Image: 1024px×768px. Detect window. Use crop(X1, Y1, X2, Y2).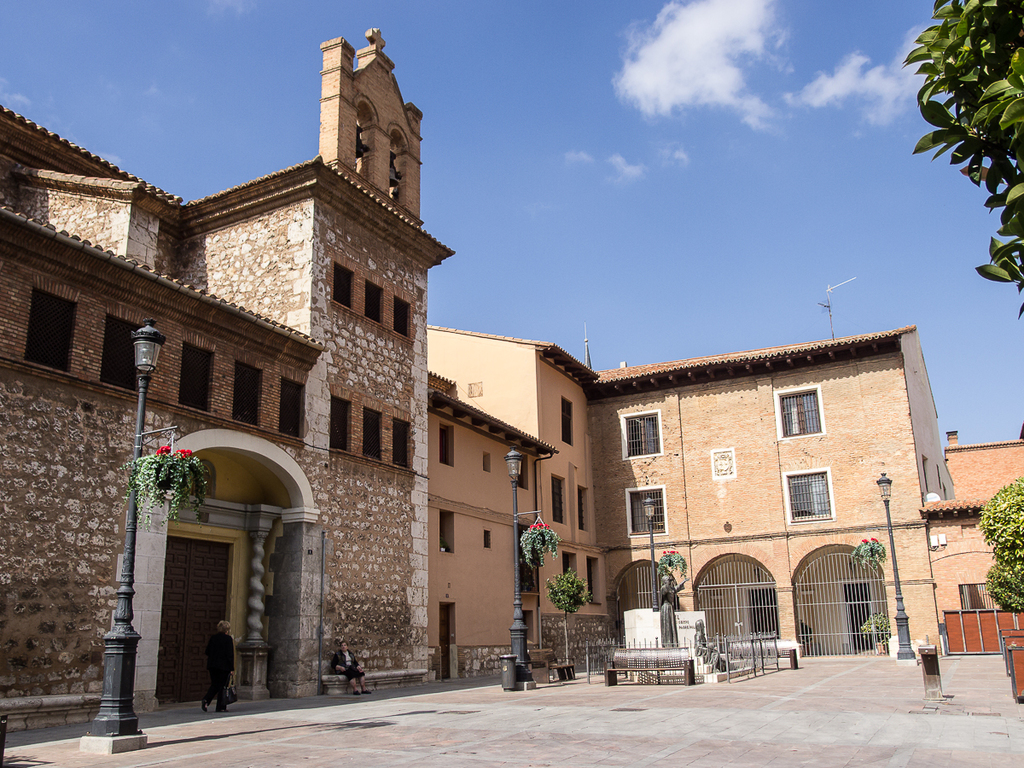
crop(550, 474, 565, 521).
